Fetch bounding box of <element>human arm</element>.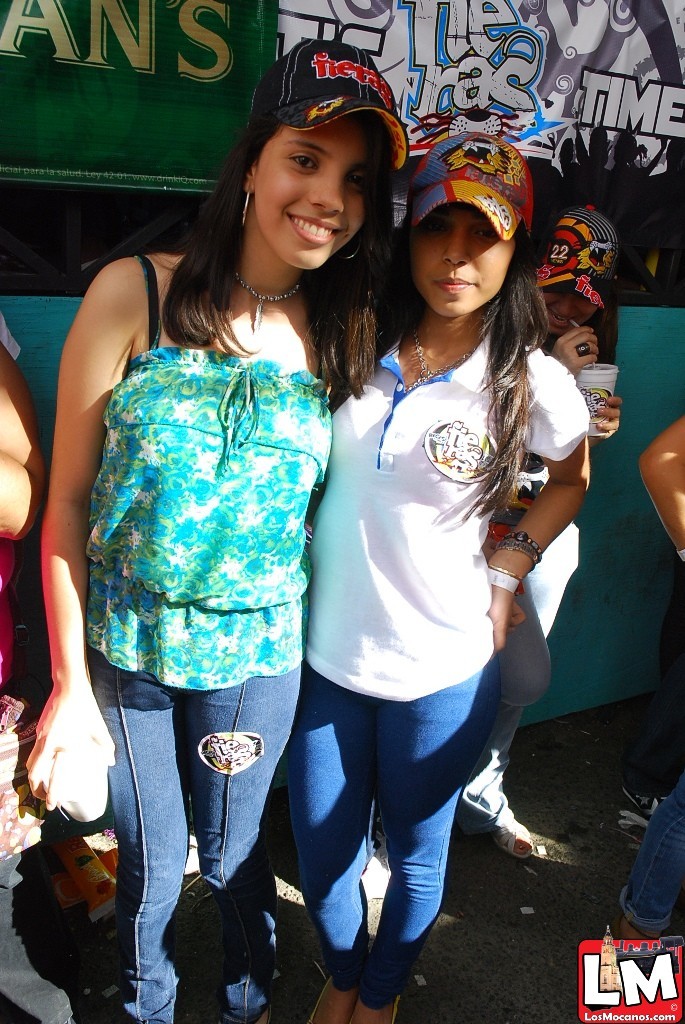
Bbox: 551:322:601:377.
